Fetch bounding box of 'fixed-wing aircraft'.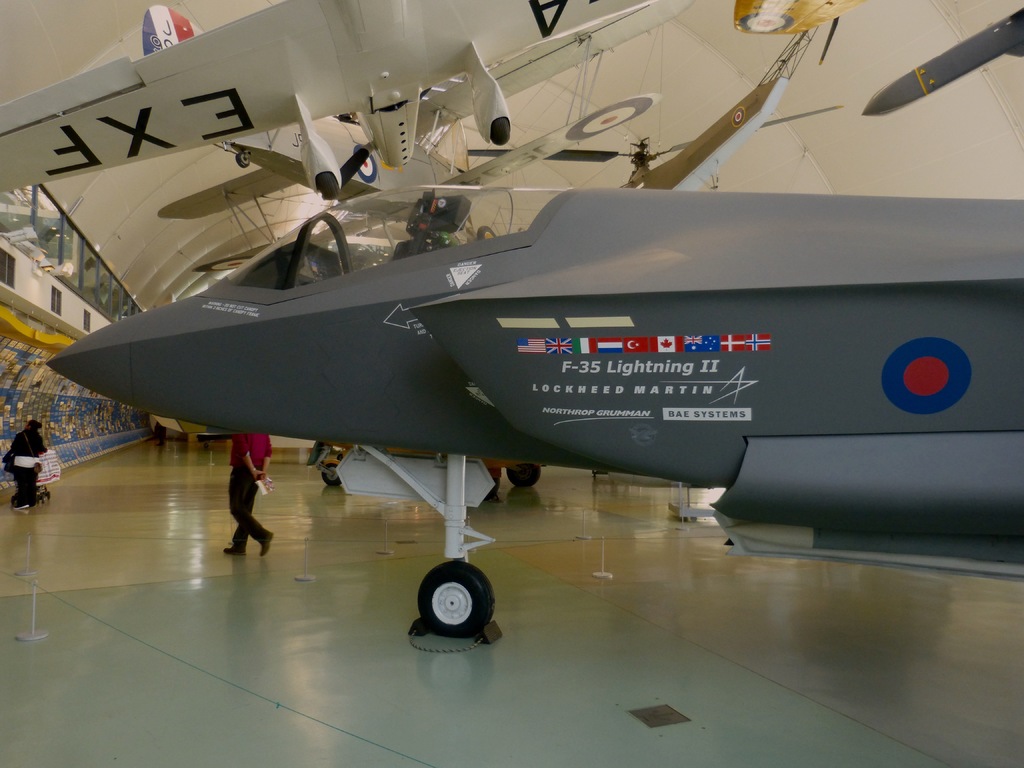
Bbox: bbox(630, 79, 837, 198).
